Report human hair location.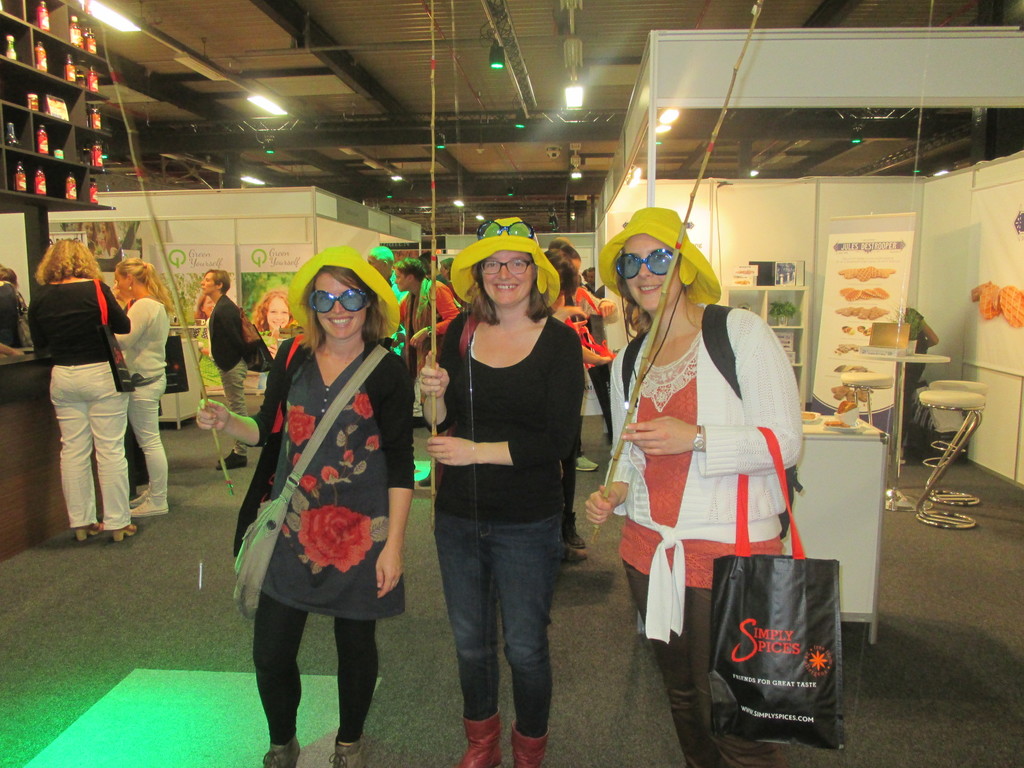
Report: x1=194, y1=292, x2=207, y2=319.
